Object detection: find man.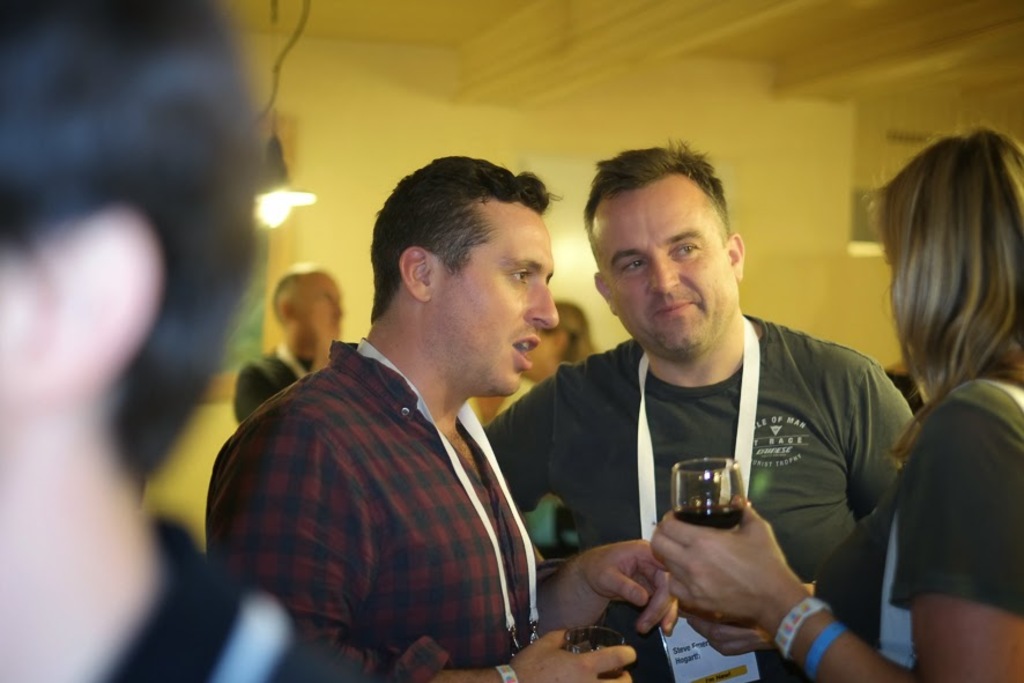
select_region(231, 252, 354, 423).
